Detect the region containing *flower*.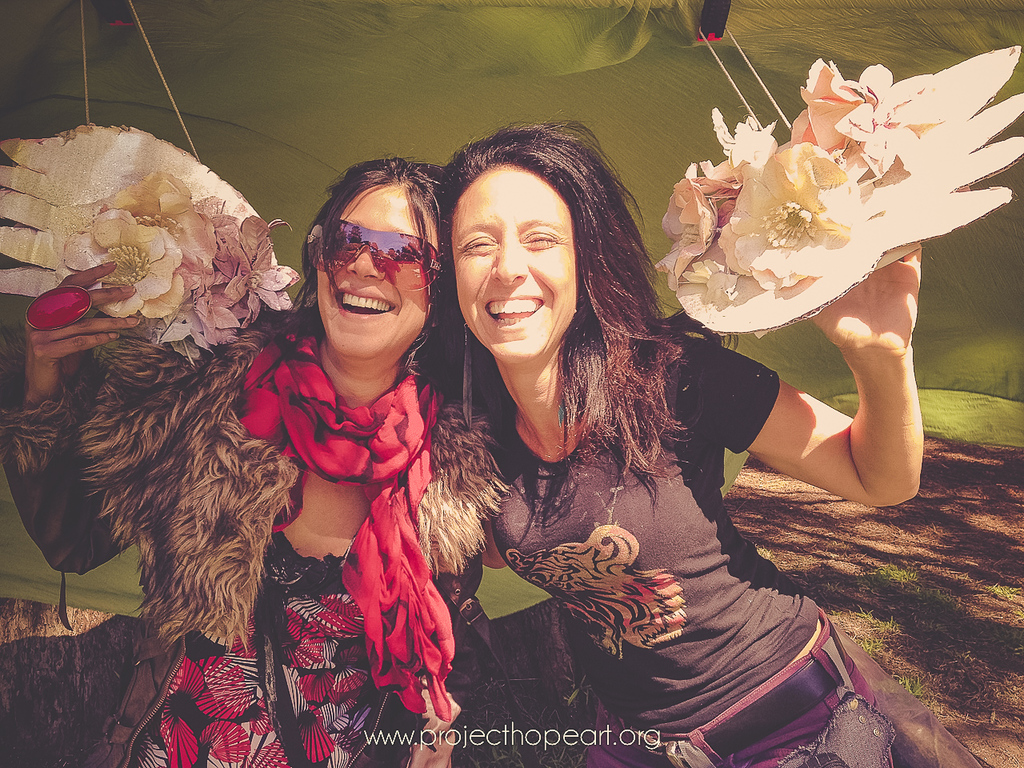
locate(212, 218, 298, 324).
